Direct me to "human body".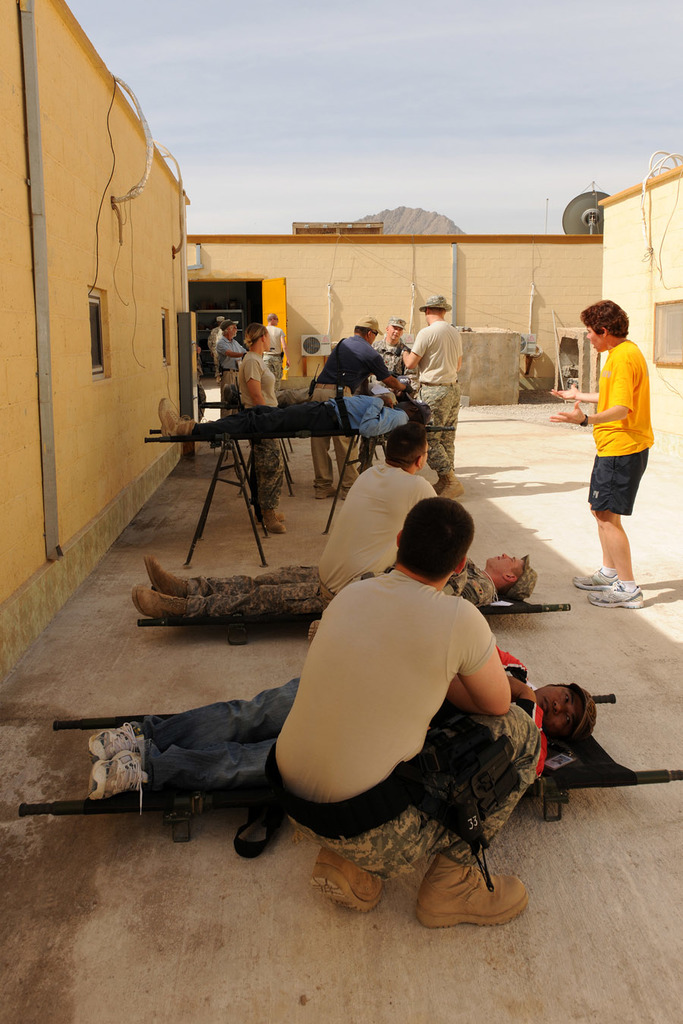
Direction: crop(267, 567, 534, 929).
